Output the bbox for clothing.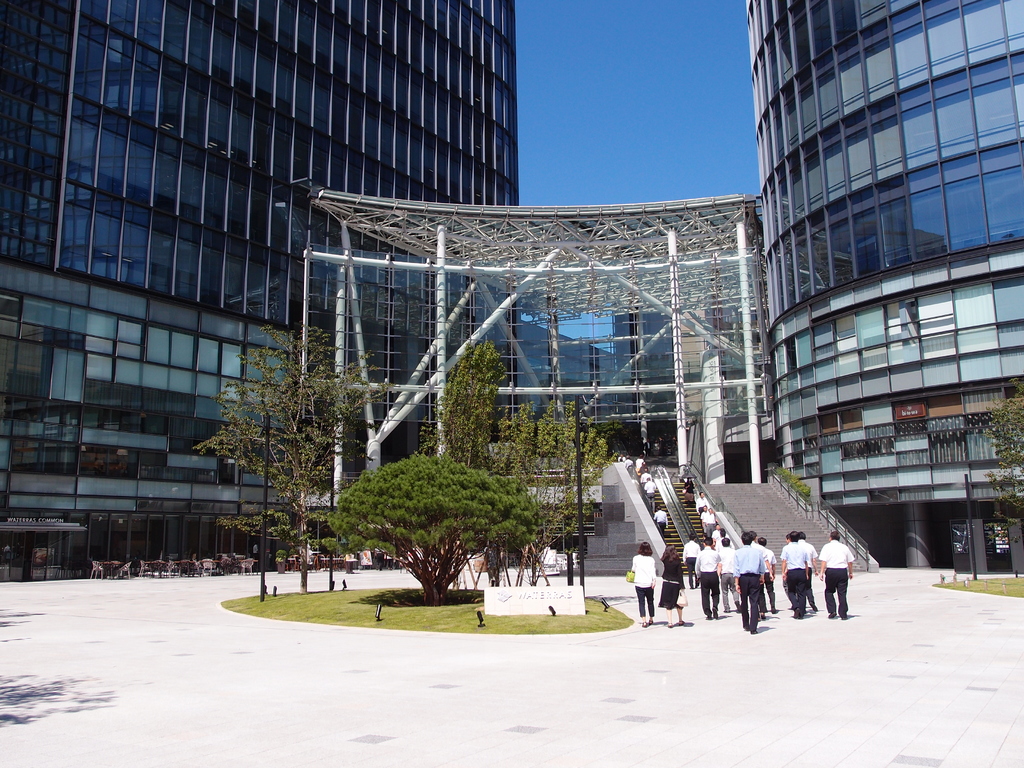
<region>763, 545, 775, 604</region>.
